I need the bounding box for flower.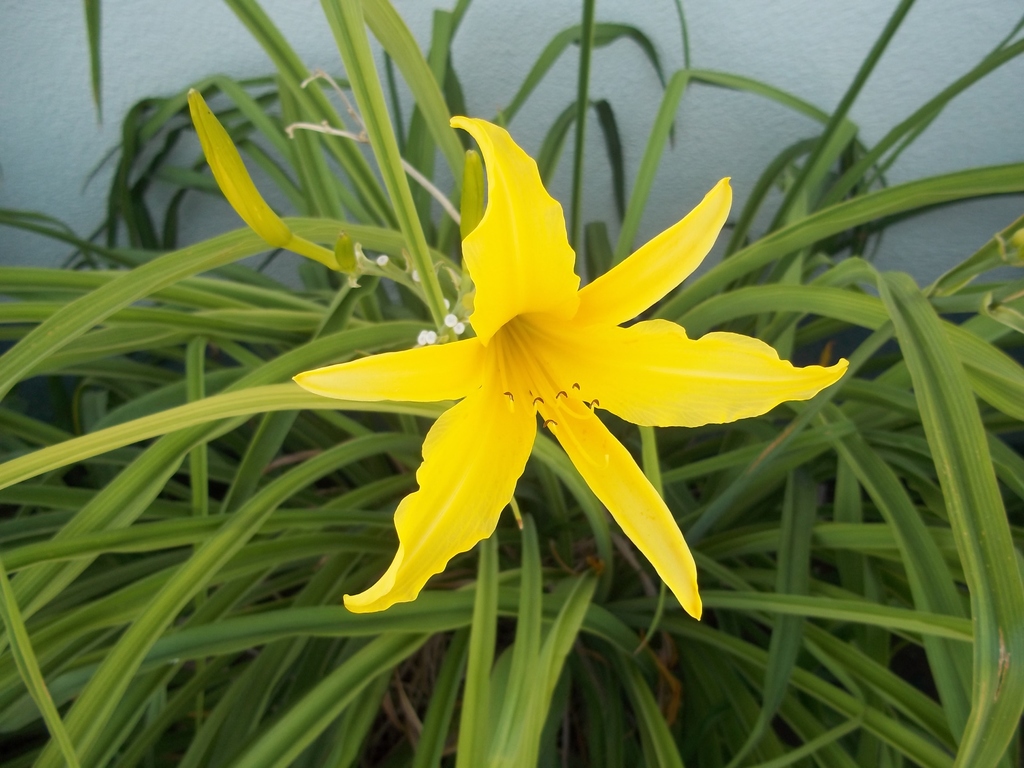
Here it is: [303, 116, 811, 599].
